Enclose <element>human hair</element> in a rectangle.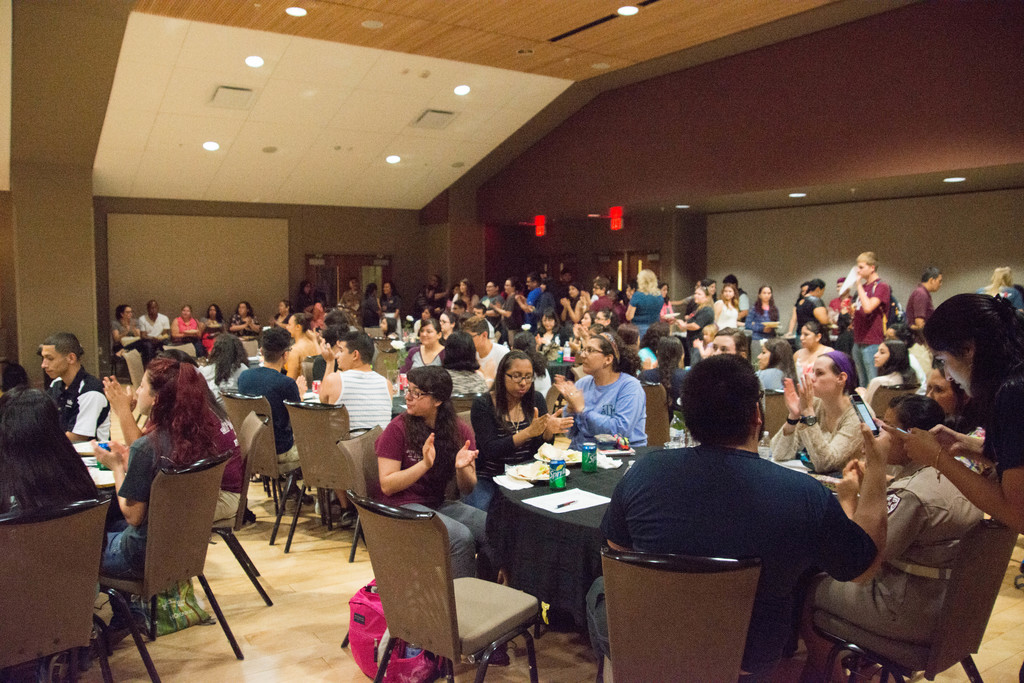
853,250,881,269.
